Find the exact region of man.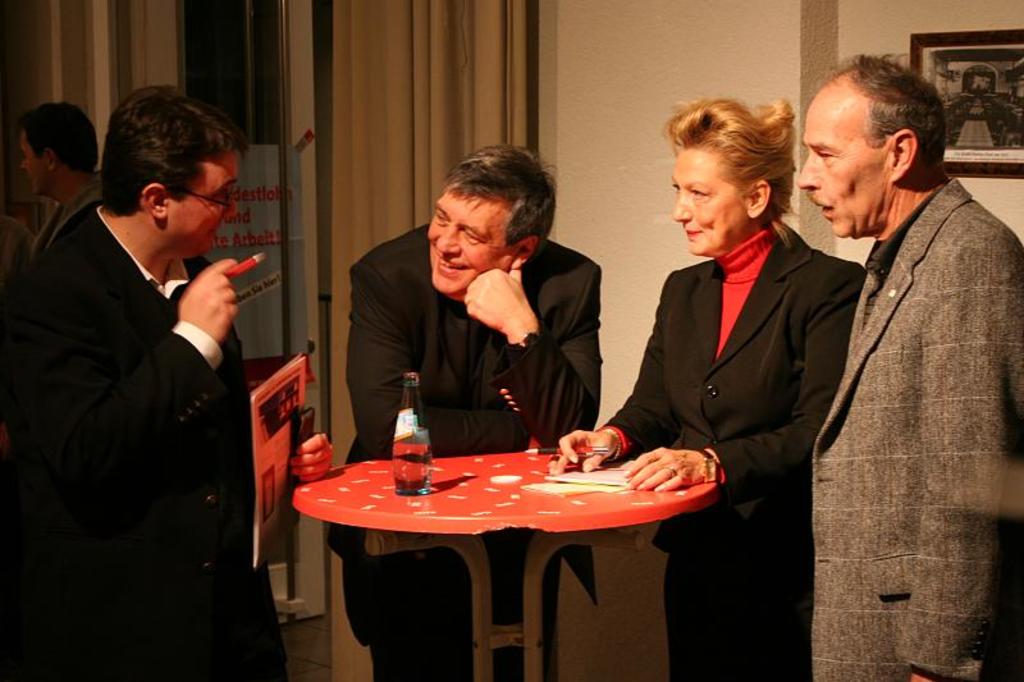
Exact region: bbox(351, 141, 591, 677).
